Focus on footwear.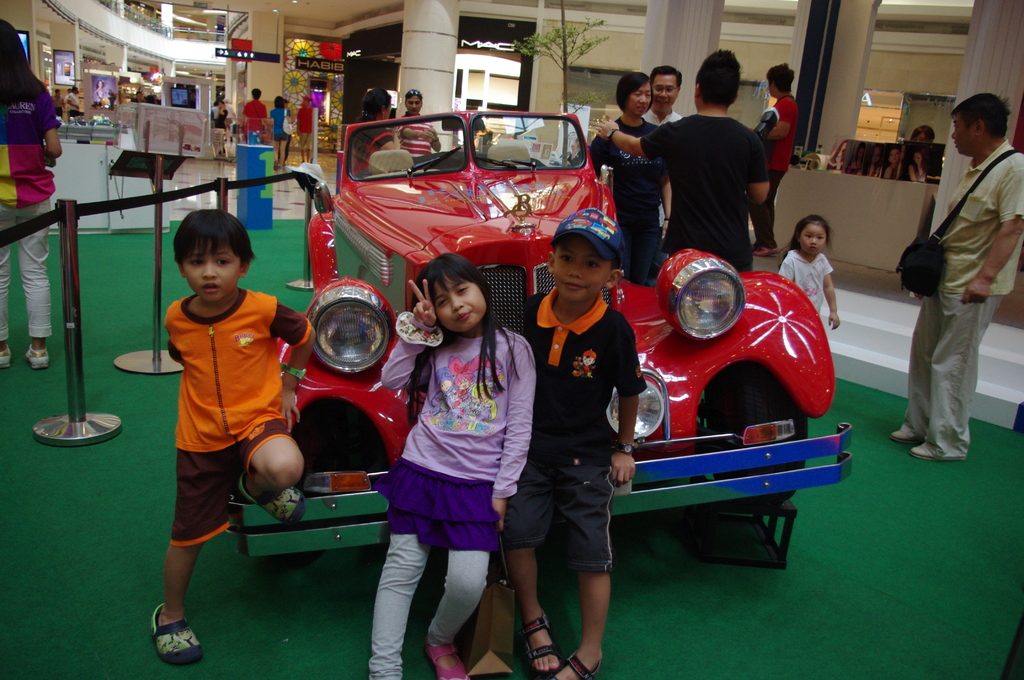
Focused at {"left": 553, "top": 651, "right": 607, "bottom": 679}.
